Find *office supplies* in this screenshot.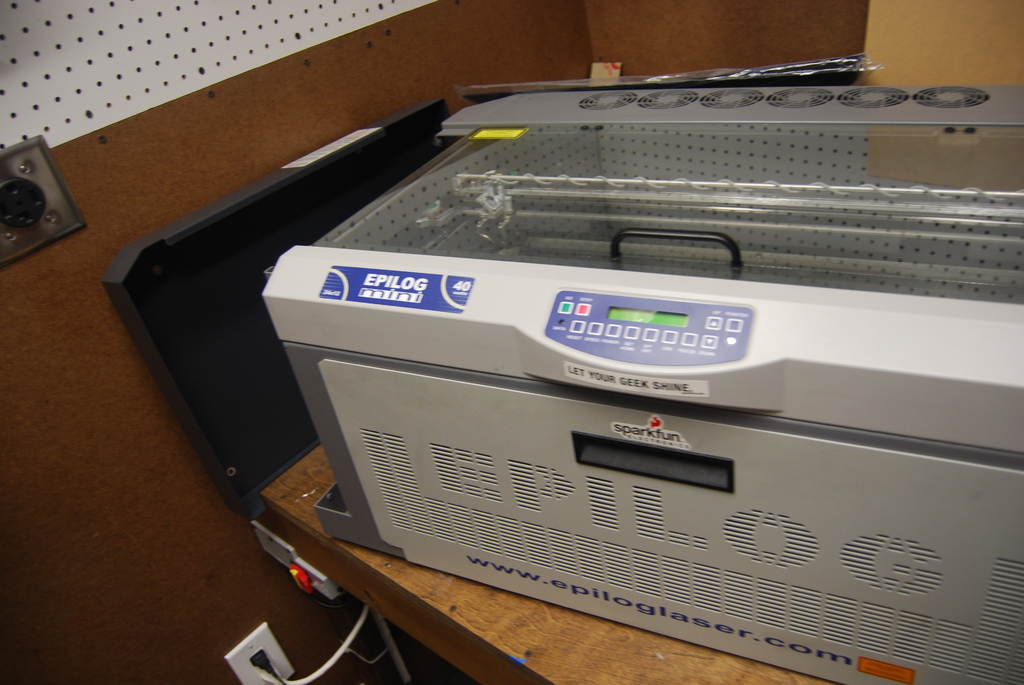
The bounding box for *office supplies* is 247,442,819,684.
